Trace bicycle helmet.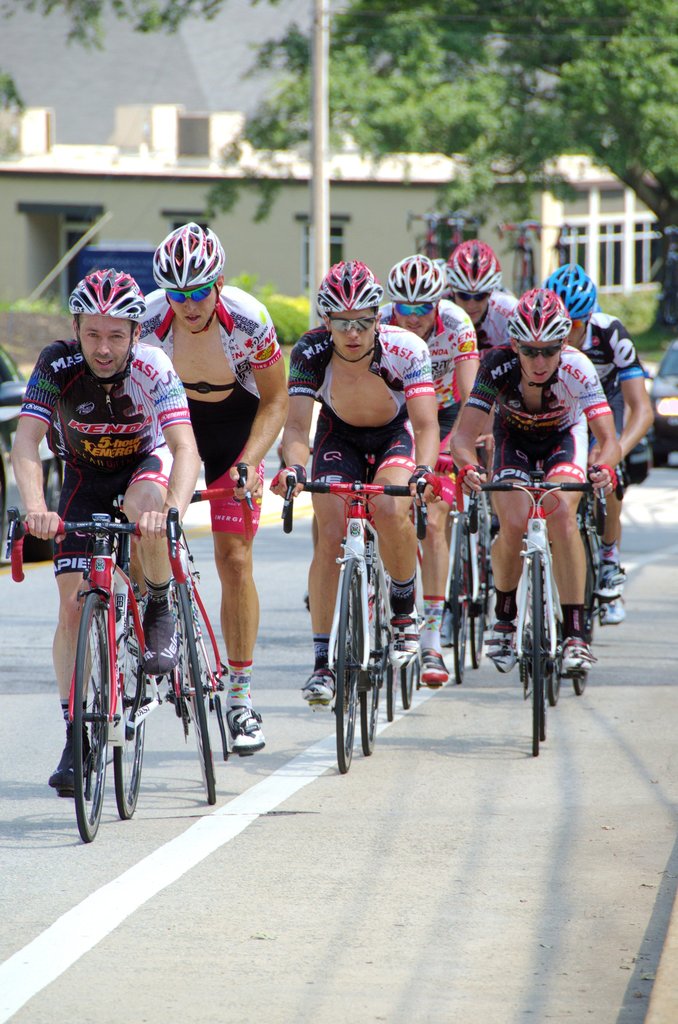
Traced to BBox(312, 257, 380, 312).
